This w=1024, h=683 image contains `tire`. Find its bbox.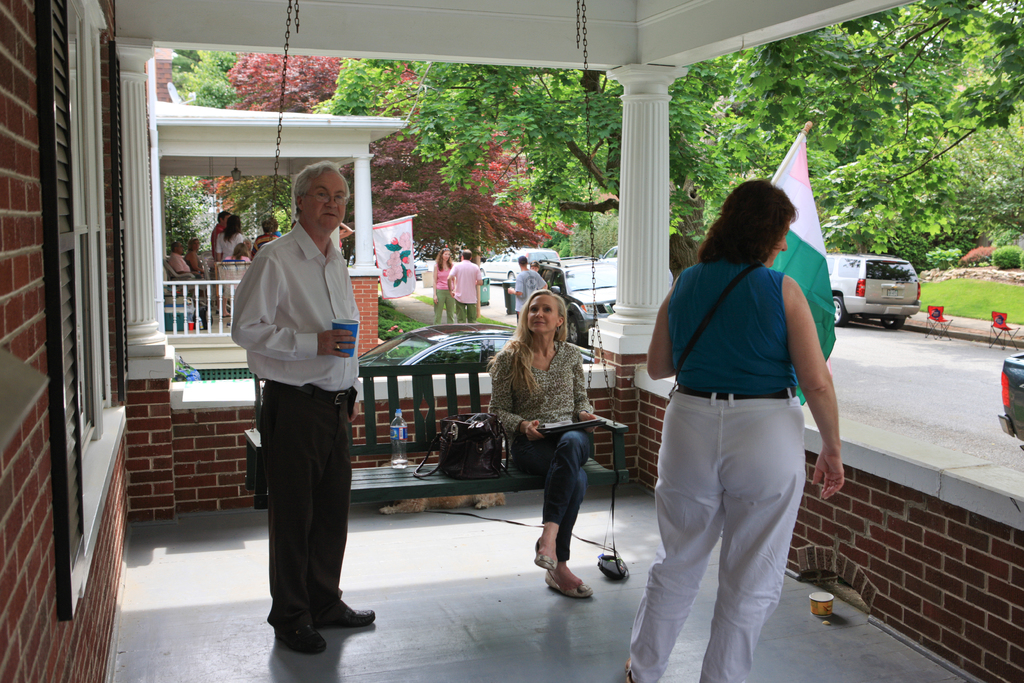
left=570, top=315, right=591, bottom=348.
